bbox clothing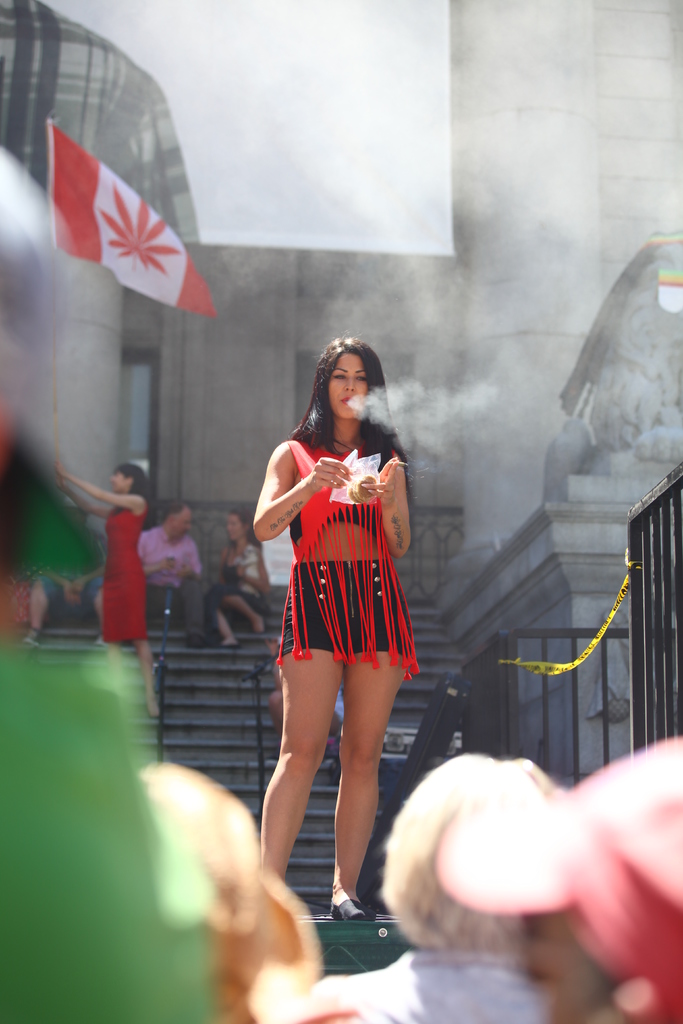
133,522,210,641
